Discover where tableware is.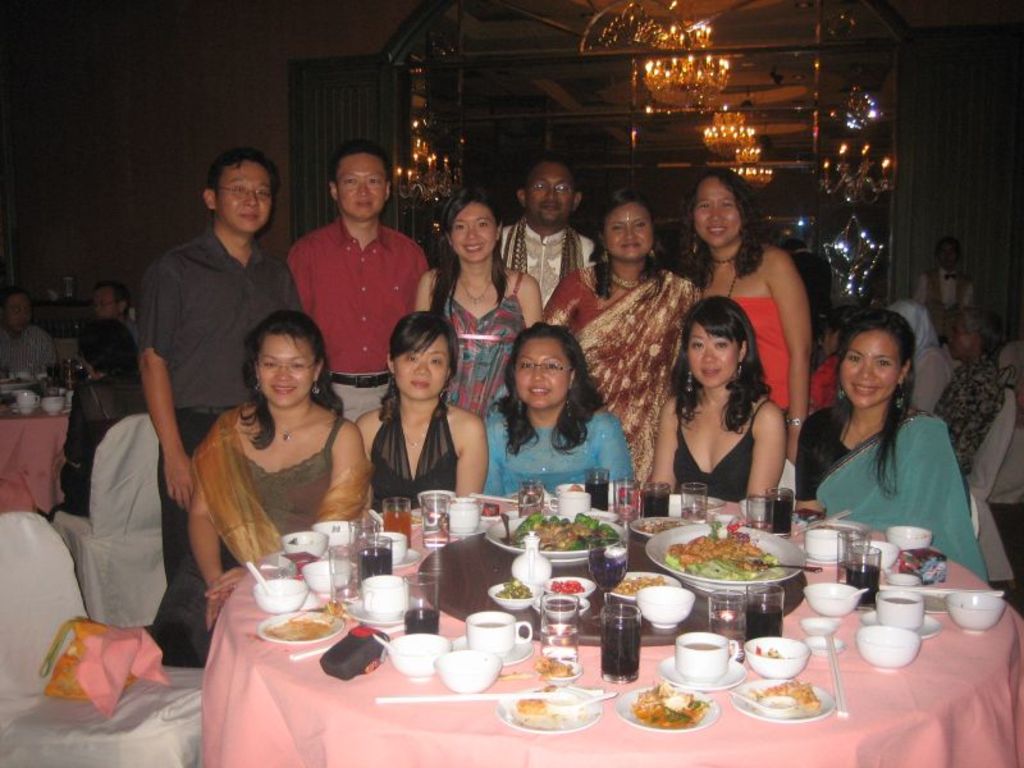
Discovered at 681,483,707,524.
